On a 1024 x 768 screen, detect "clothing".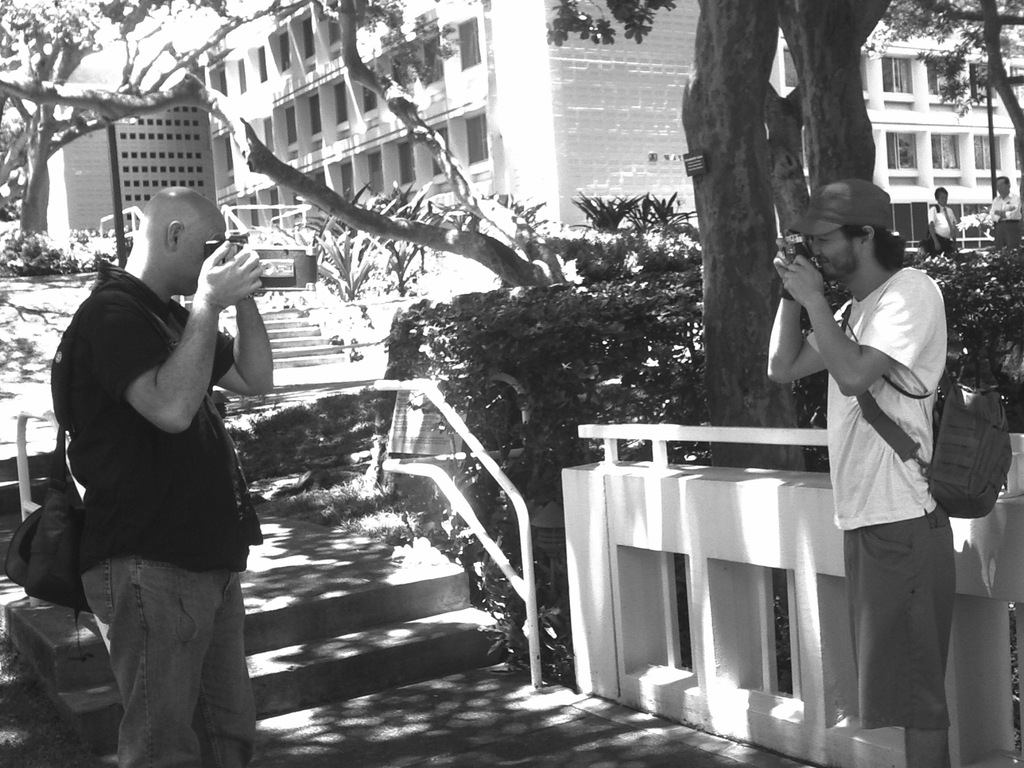
931:199:962:266.
